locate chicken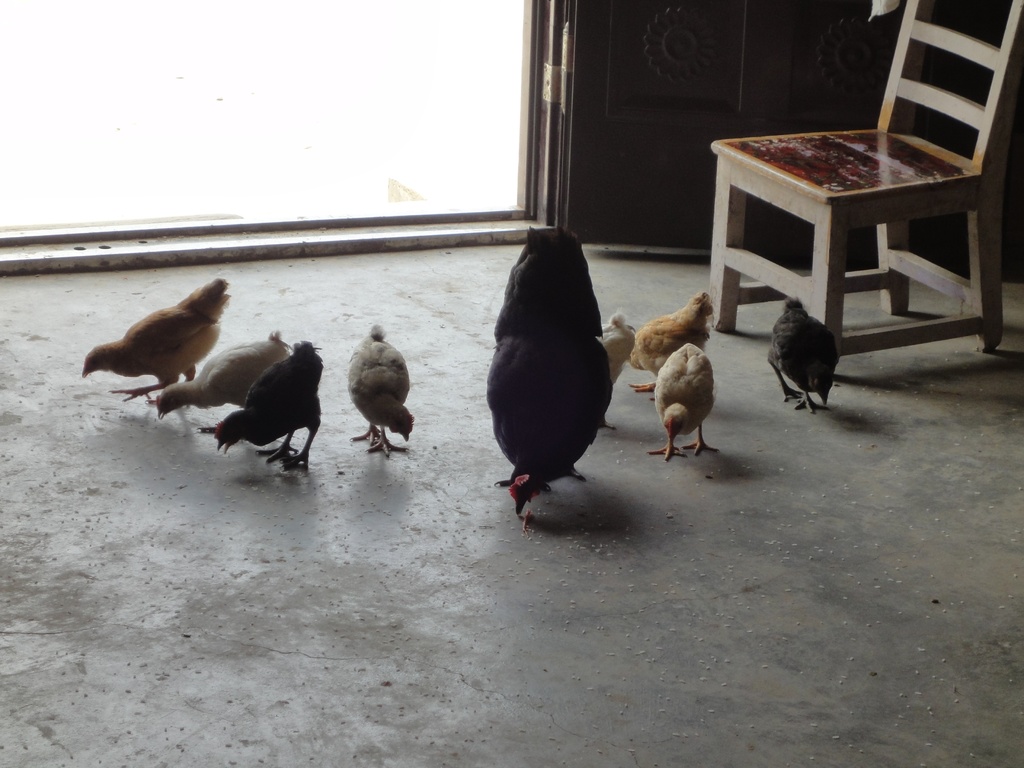
bbox=[629, 284, 706, 396]
